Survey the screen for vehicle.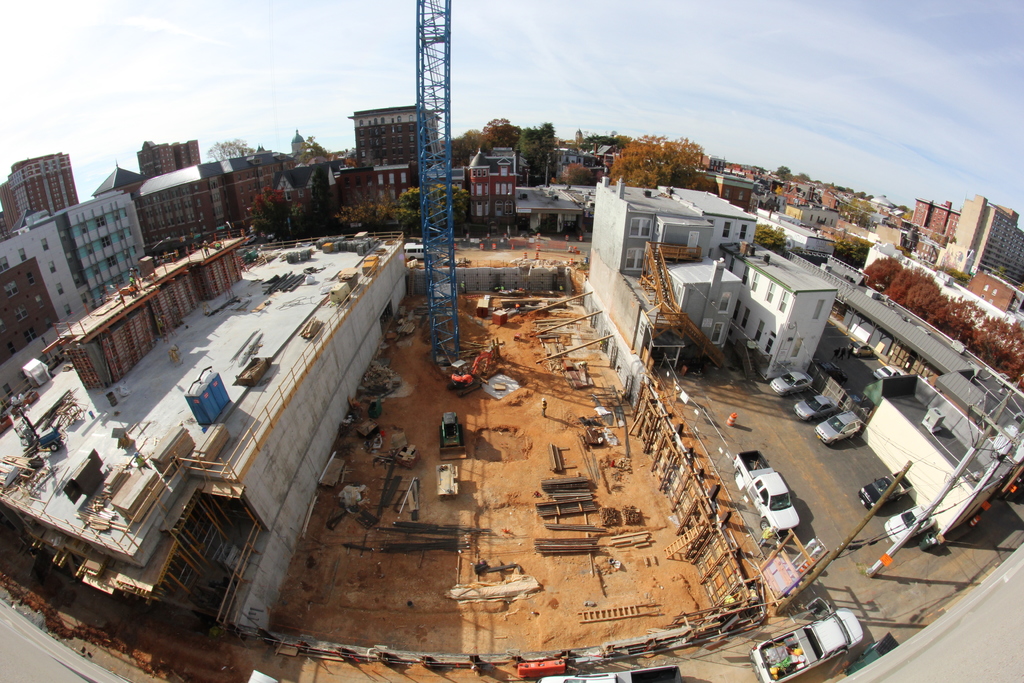
Survey found: <region>730, 448, 797, 536</region>.
